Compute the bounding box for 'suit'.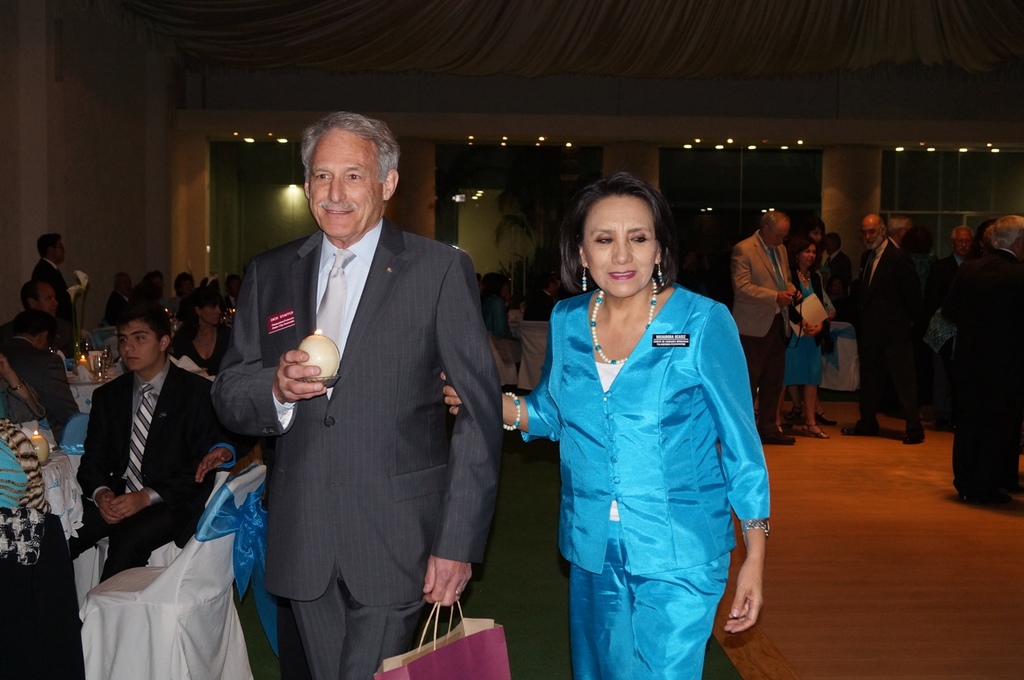
[left=782, top=271, right=830, bottom=347].
